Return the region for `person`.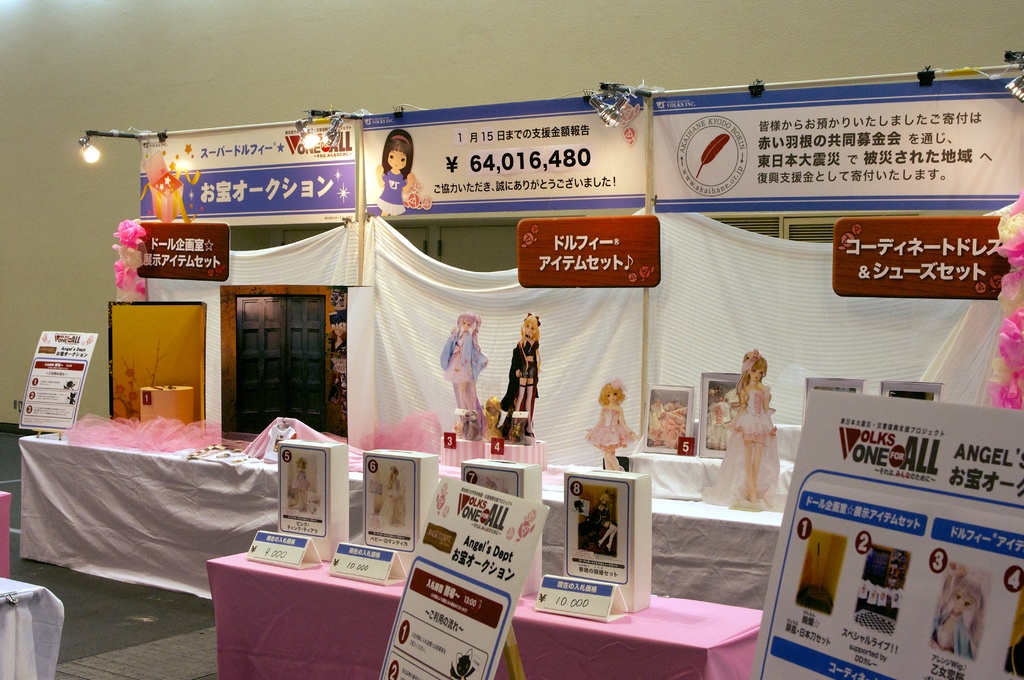
{"x1": 885, "y1": 555, "x2": 902, "y2": 587}.
